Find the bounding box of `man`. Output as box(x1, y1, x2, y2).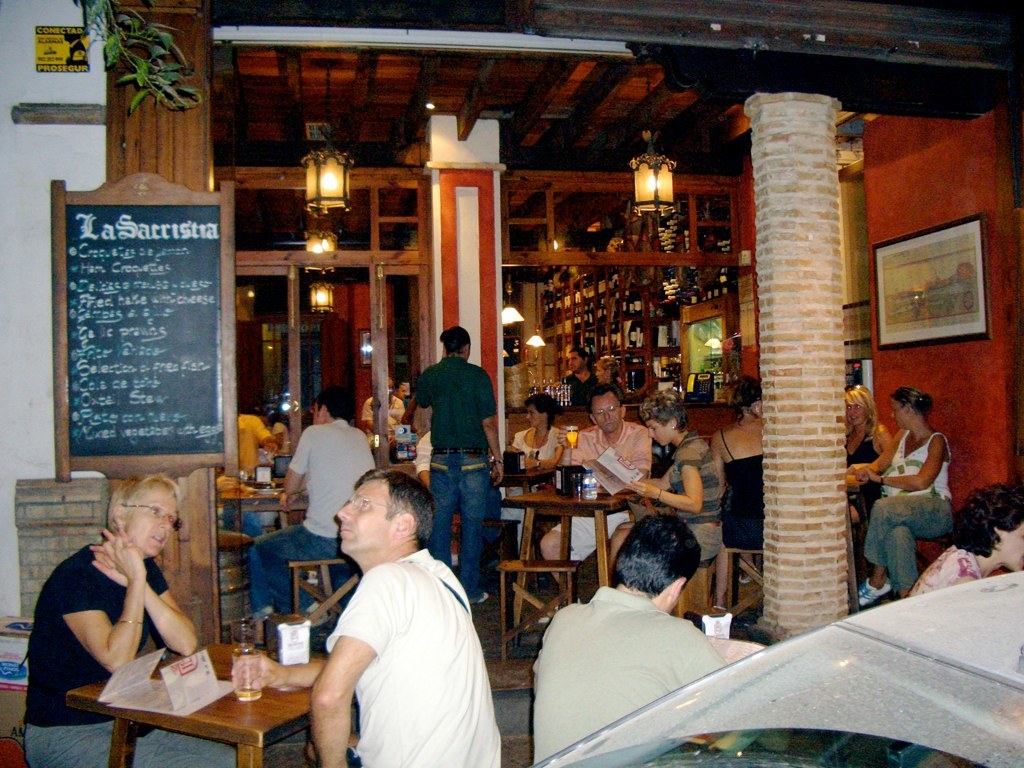
box(525, 513, 724, 767).
